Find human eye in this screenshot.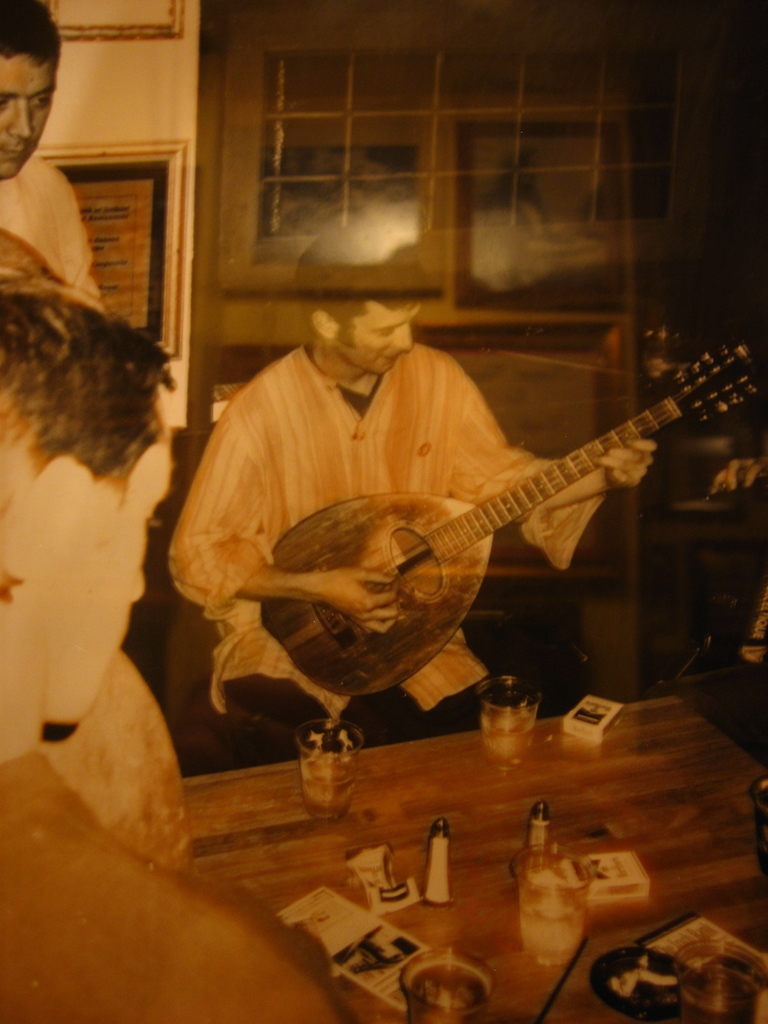
The bounding box for human eye is 0 92 9 111.
